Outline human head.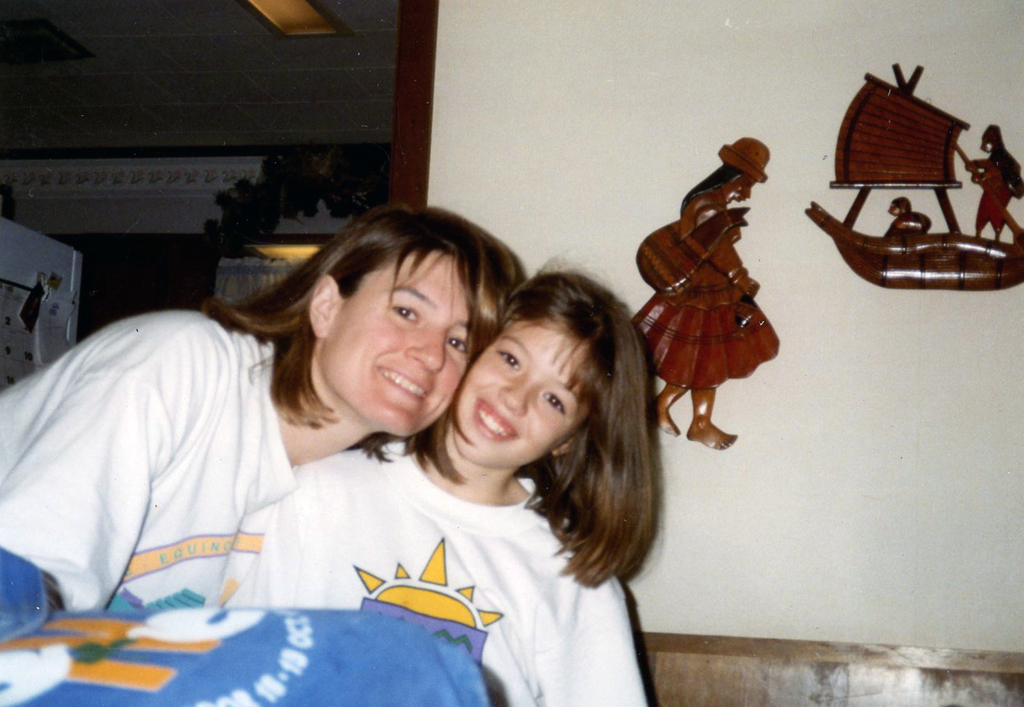
Outline: <region>281, 209, 506, 411</region>.
